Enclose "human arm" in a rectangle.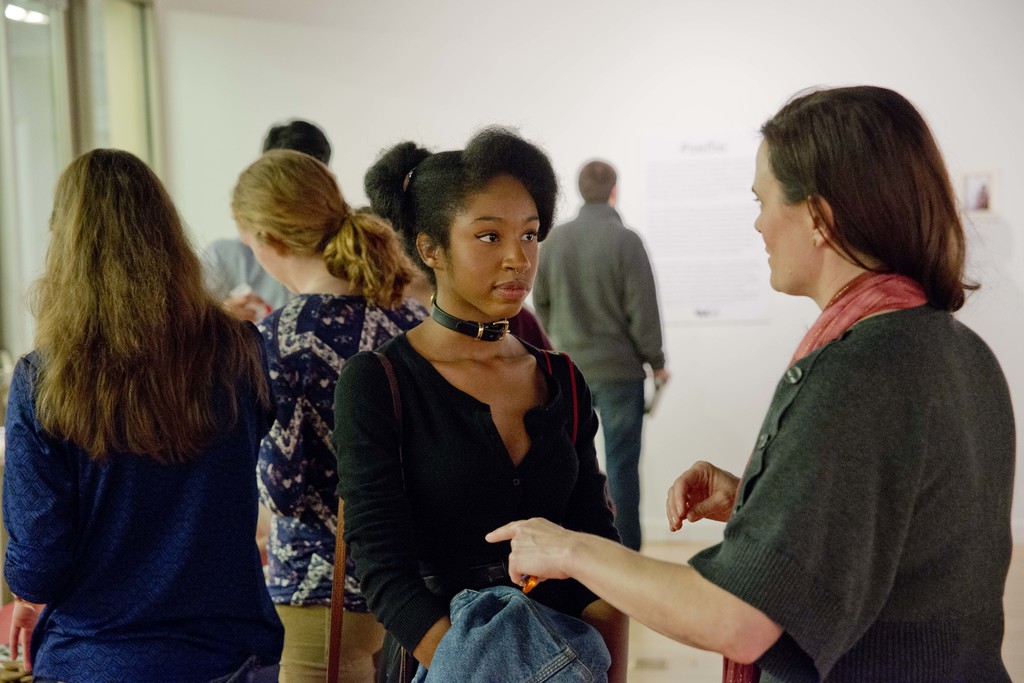
<region>660, 456, 737, 531</region>.
